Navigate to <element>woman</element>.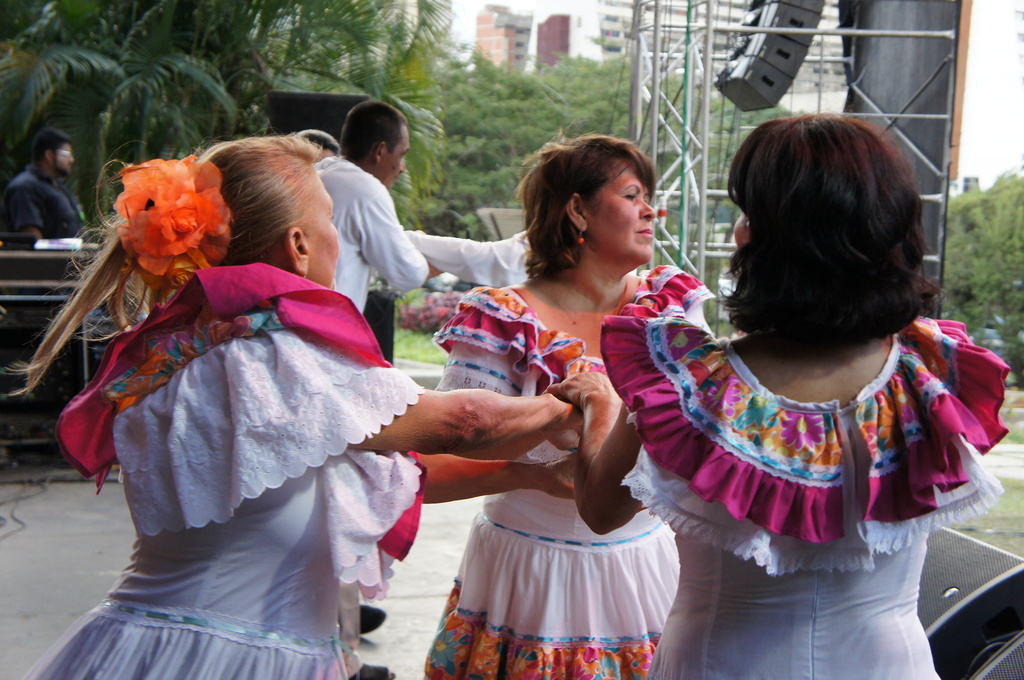
Navigation target: [x1=433, y1=136, x2=713, y2=679].
